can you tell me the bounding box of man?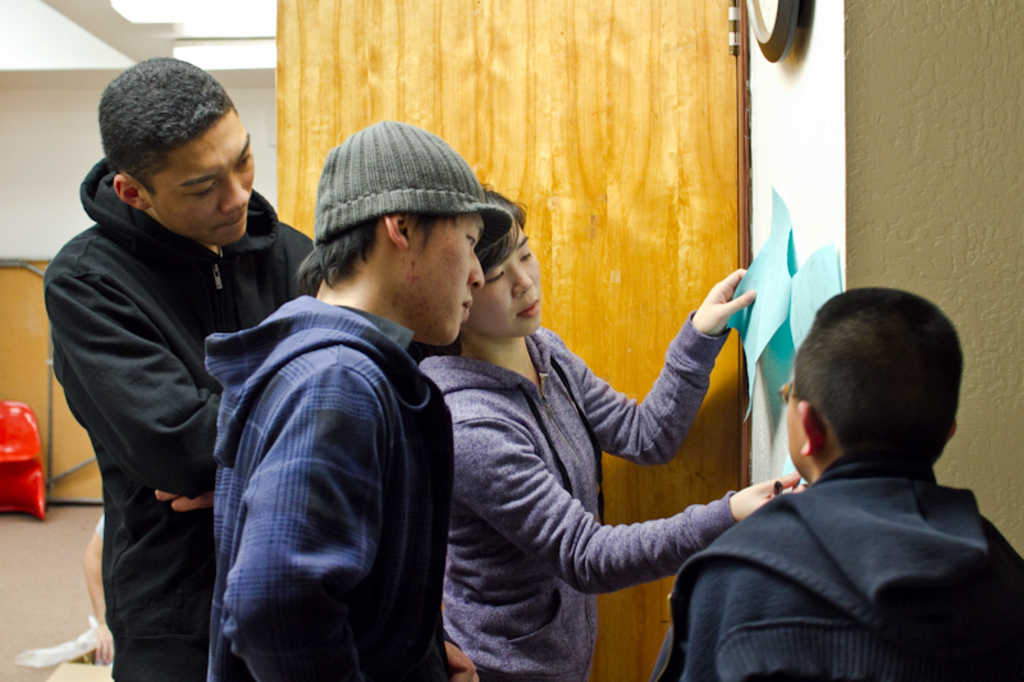
[left=198, top=128, right=456, bottom=681].
